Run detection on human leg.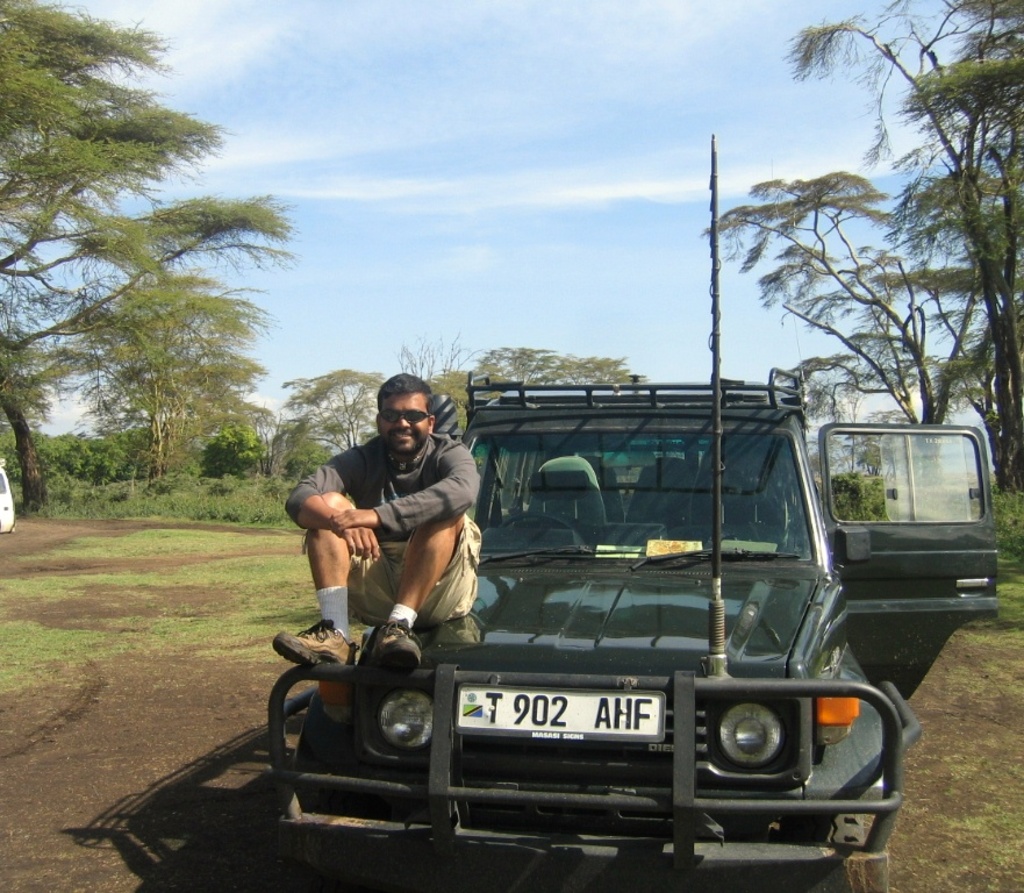
Result: bbox(277, 488, 394, 671).
